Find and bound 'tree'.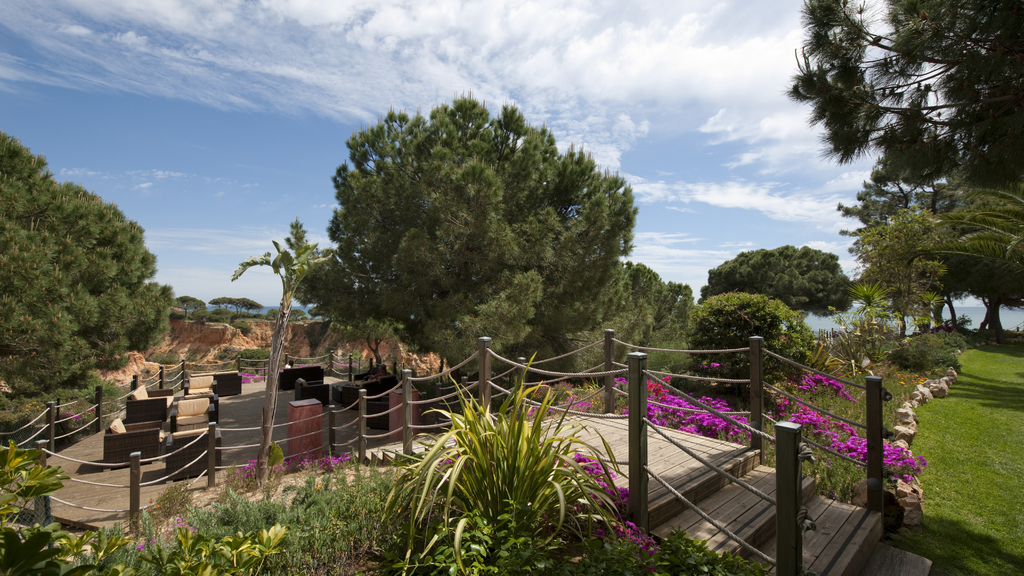
Bound: (235,217,337,393).
